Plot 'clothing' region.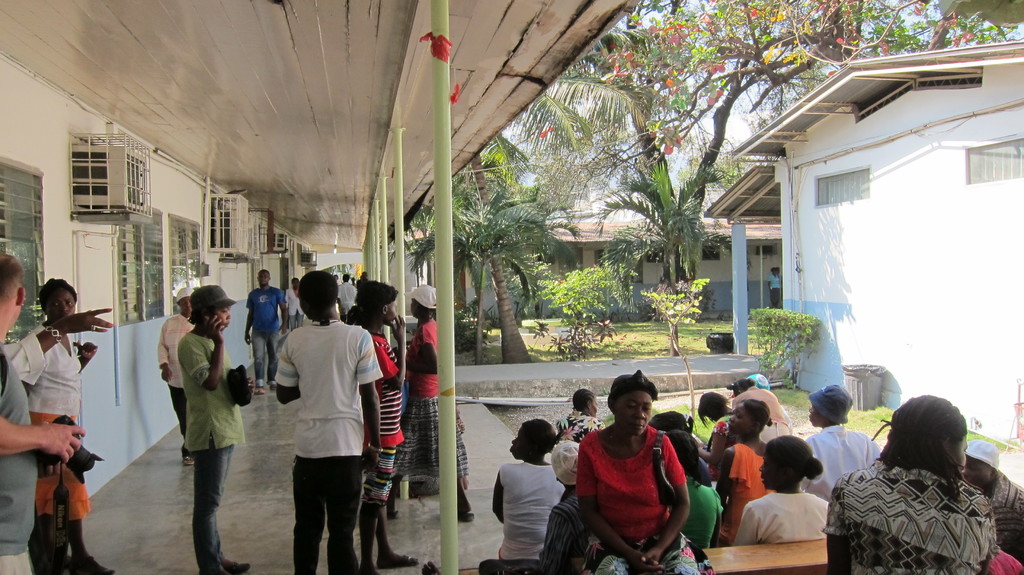
Plotted at select_region(152, 313, 193, 459).
